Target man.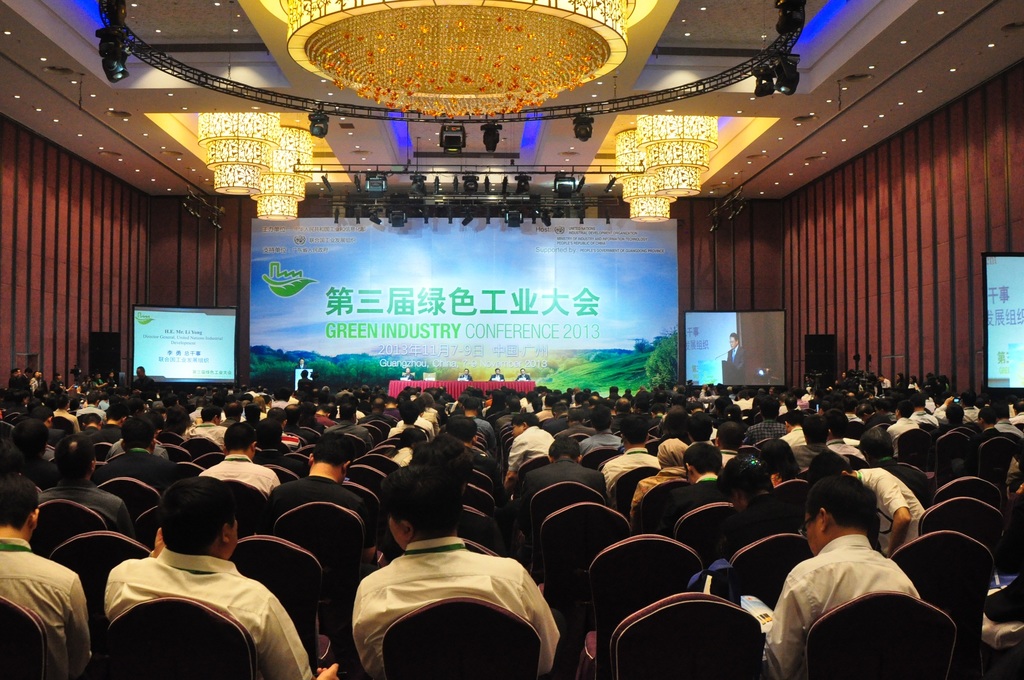
Target region: box=[295, 357, 310, 373].
